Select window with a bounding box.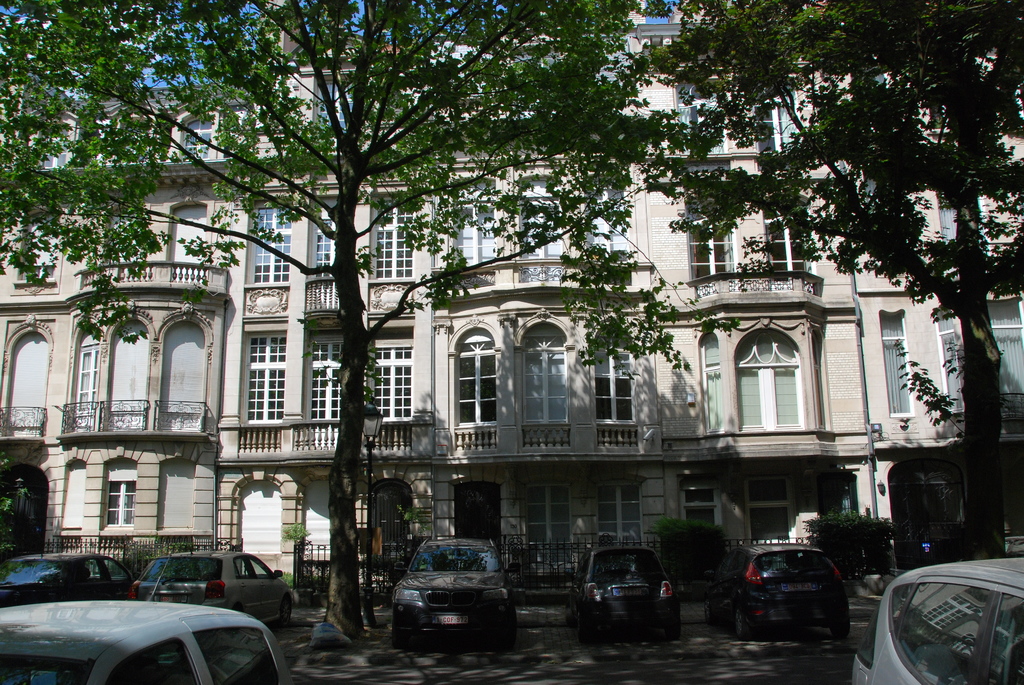
311:76:357:131.
